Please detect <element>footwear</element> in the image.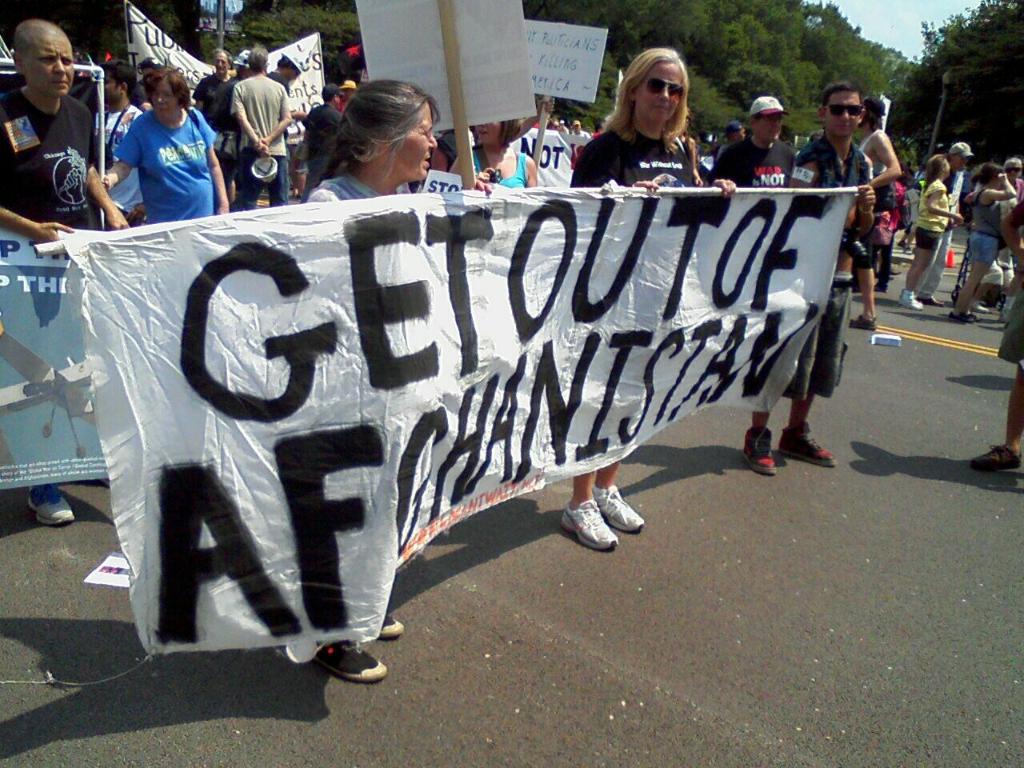
bbox=(590, 486, 648, 534).
